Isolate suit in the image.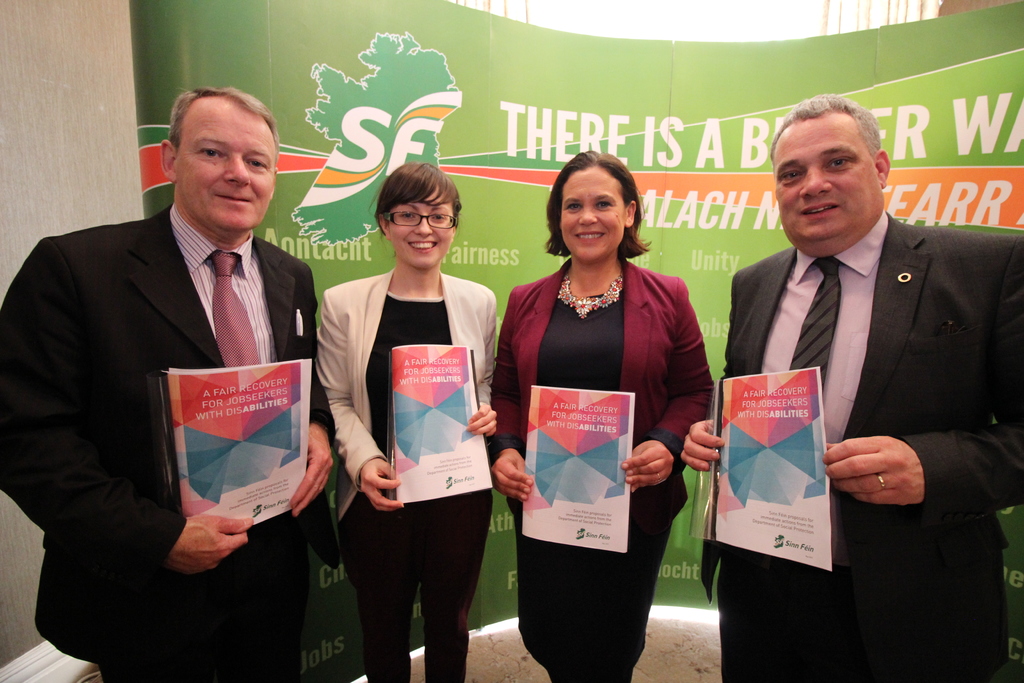
Isolated region: 488, 257, 716, 681.
